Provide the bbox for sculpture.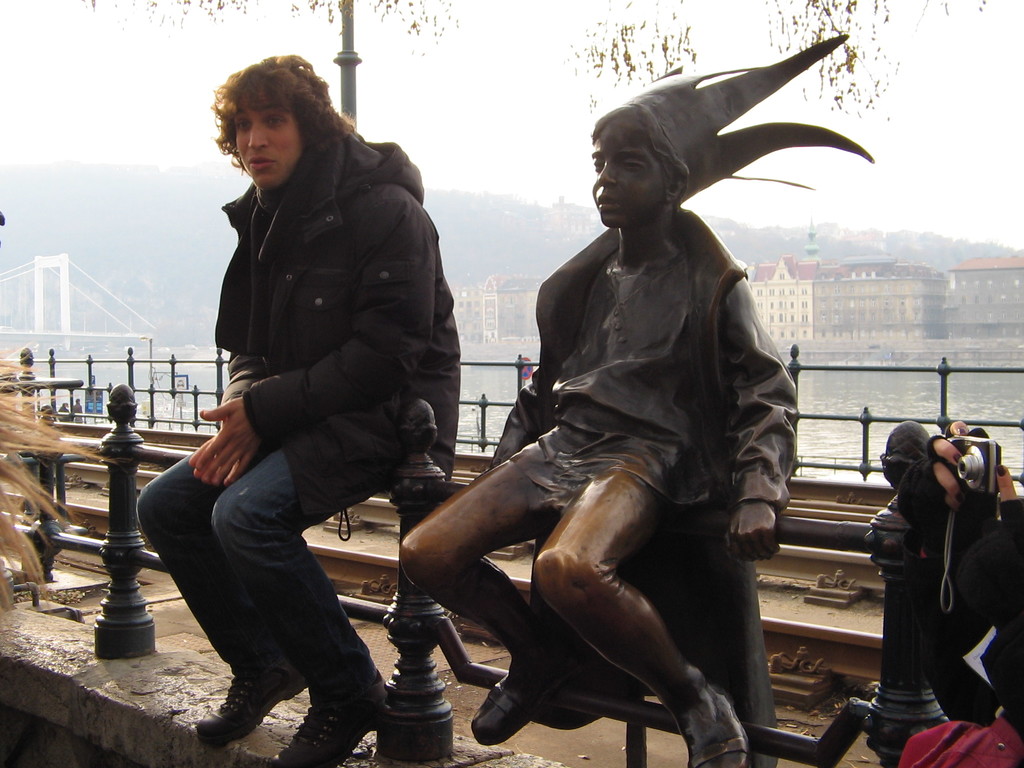
395,46,828,767.
